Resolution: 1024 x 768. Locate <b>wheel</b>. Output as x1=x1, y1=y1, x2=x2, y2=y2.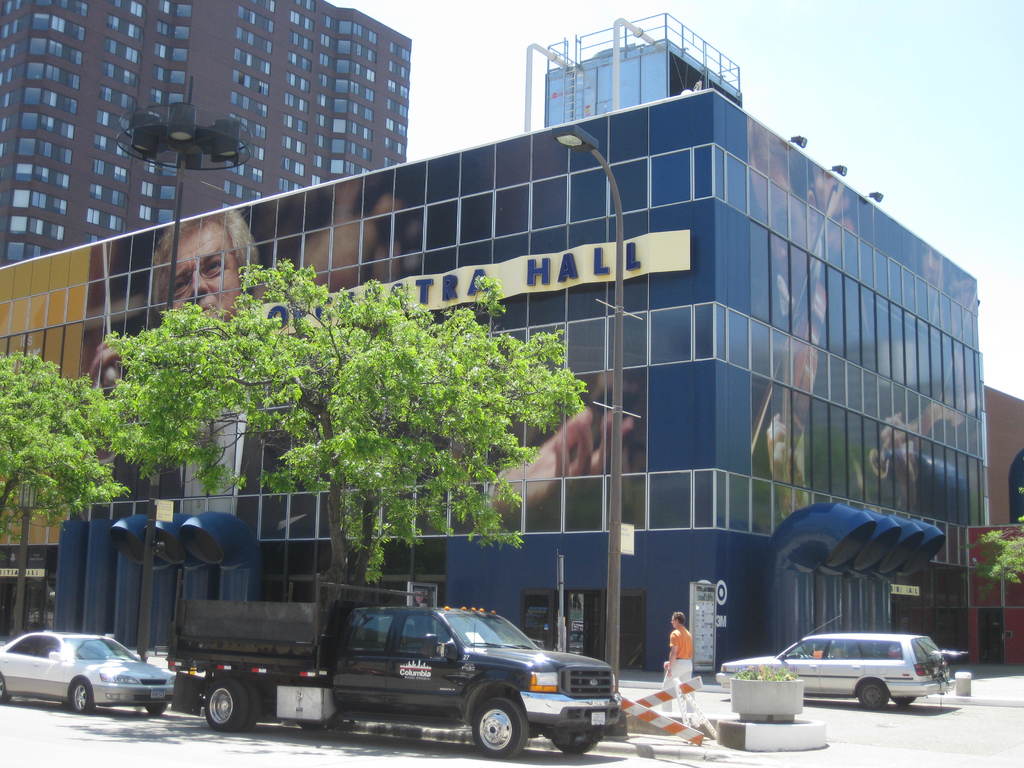
x1=548, y1=735, x2=602, y2=753.
